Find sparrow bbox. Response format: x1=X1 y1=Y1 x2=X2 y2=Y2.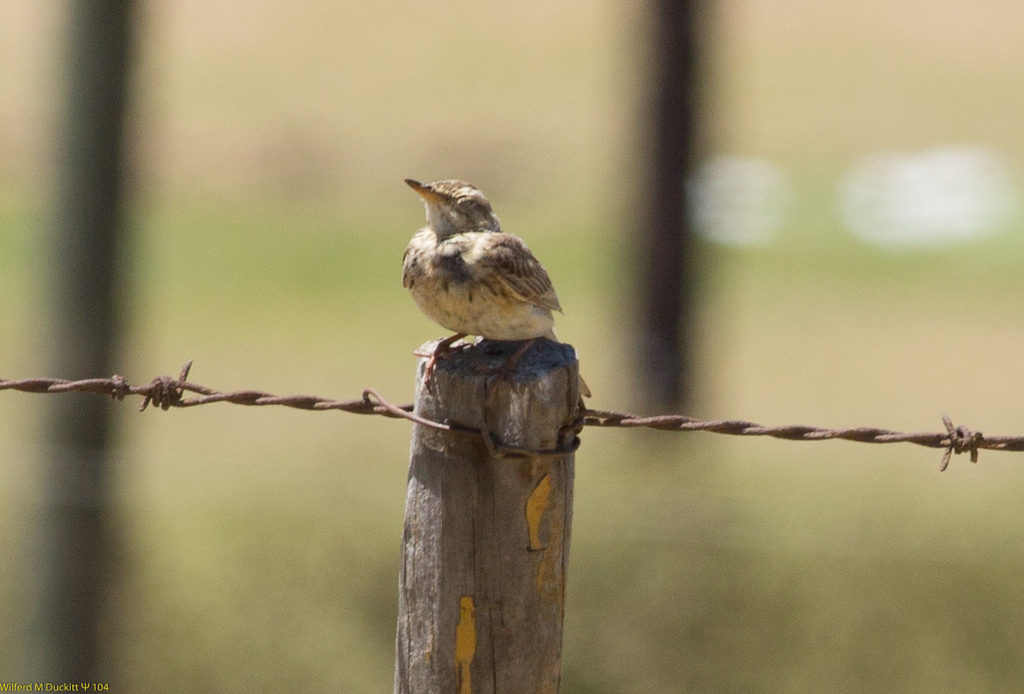
x1=400 y1=172 x2=594 y2=400.
